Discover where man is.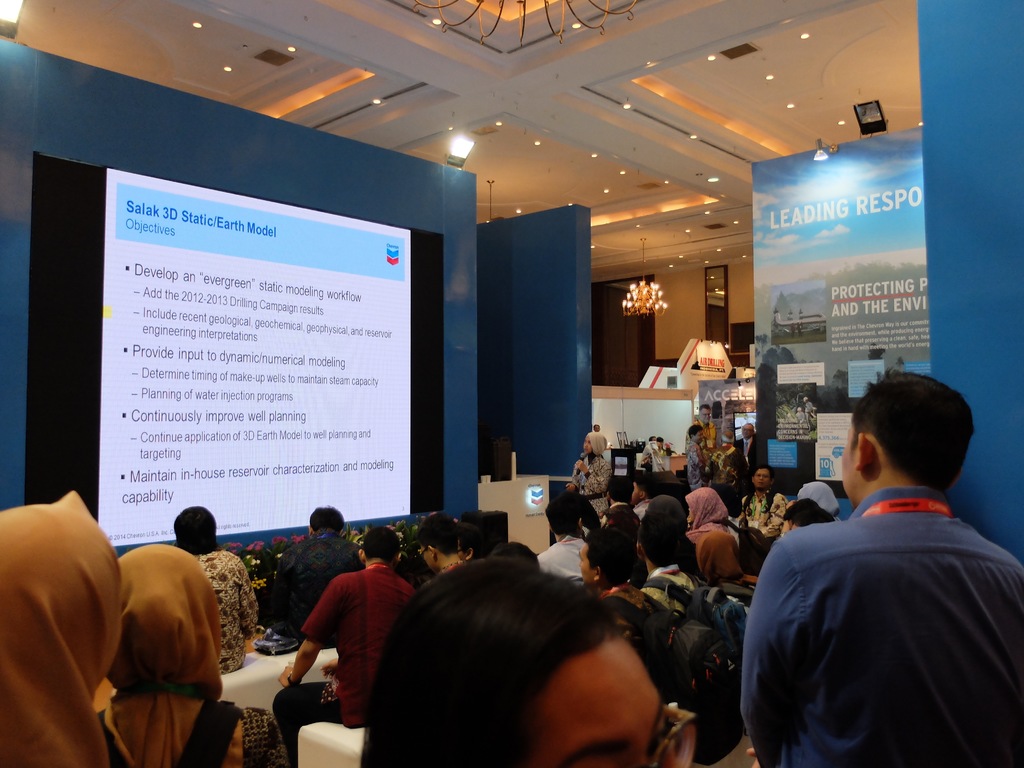
Discovered at {"left": 684, "top": 404, "right": 718, "bottom": 452}.
